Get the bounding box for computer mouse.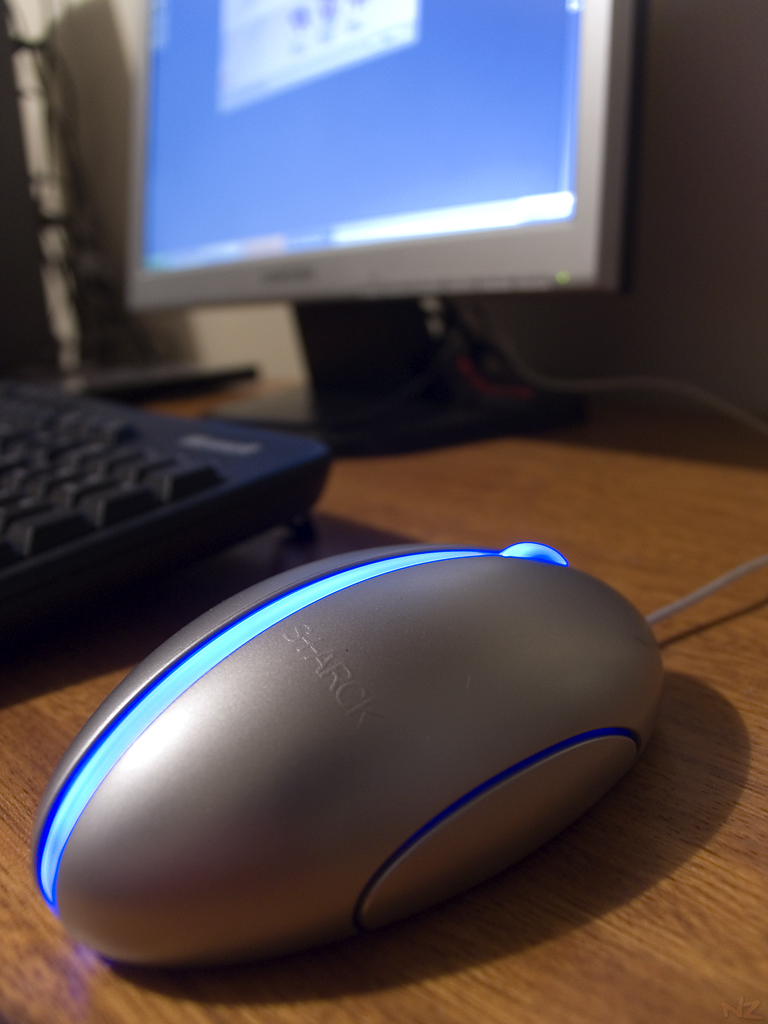
{"left": 32, "top": 543, "right": 660, "bottom": 964}.
